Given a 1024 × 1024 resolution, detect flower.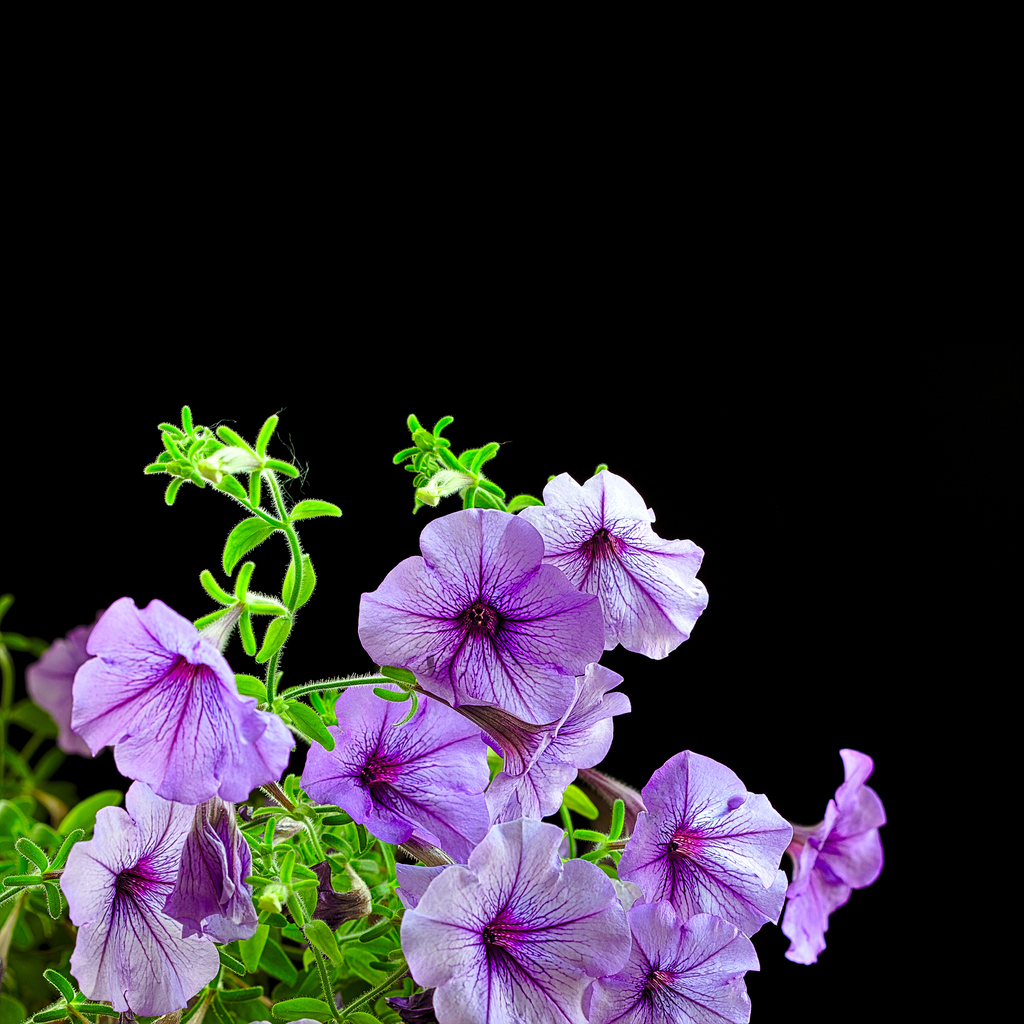
<region>578, 898, 765, 1022</region>.
